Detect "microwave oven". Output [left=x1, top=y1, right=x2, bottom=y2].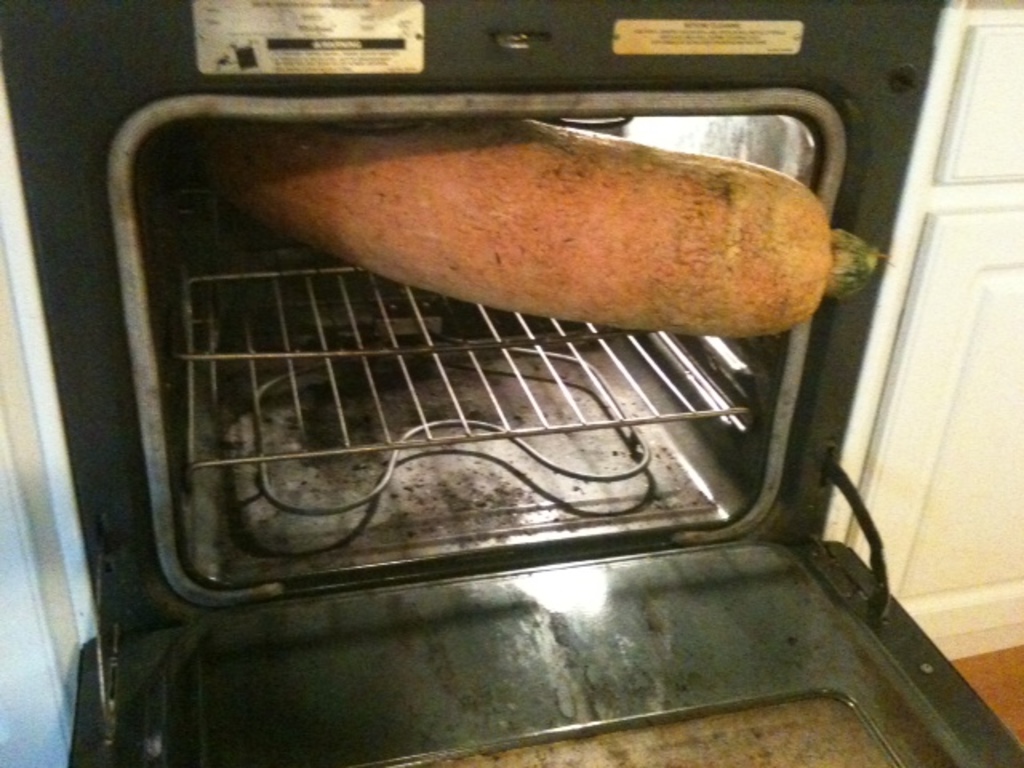
[left=96, top=34, right=998, bottom=702].
